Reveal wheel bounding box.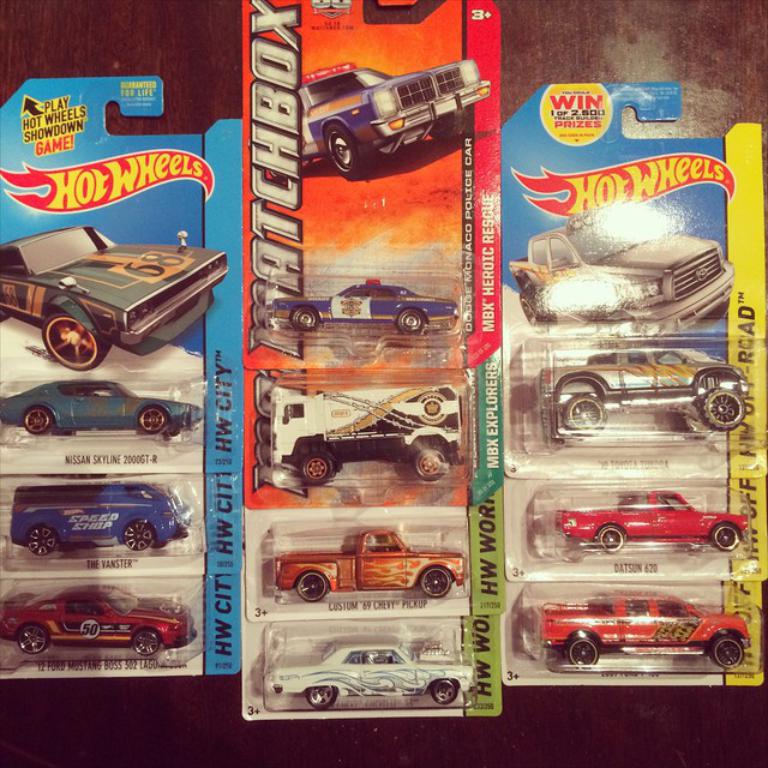
Revealed: Rect(412, 446, 443, 476).
